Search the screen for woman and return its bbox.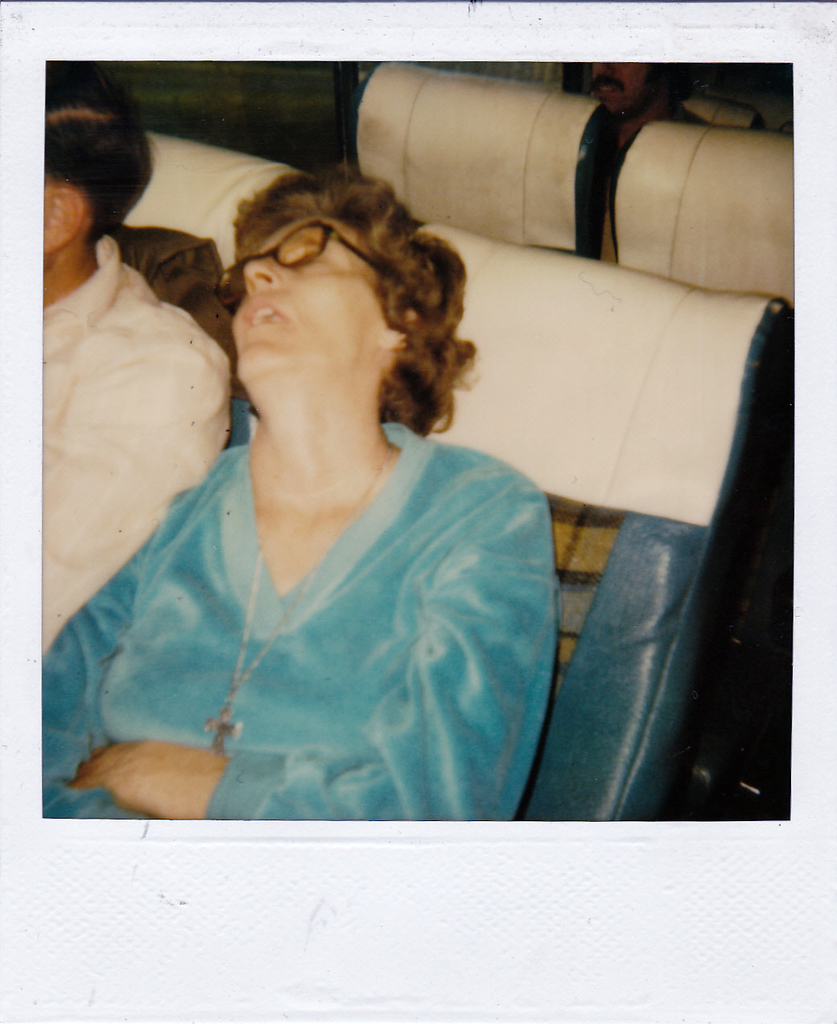
Found: bbox=(73, 118, 608, 830).
